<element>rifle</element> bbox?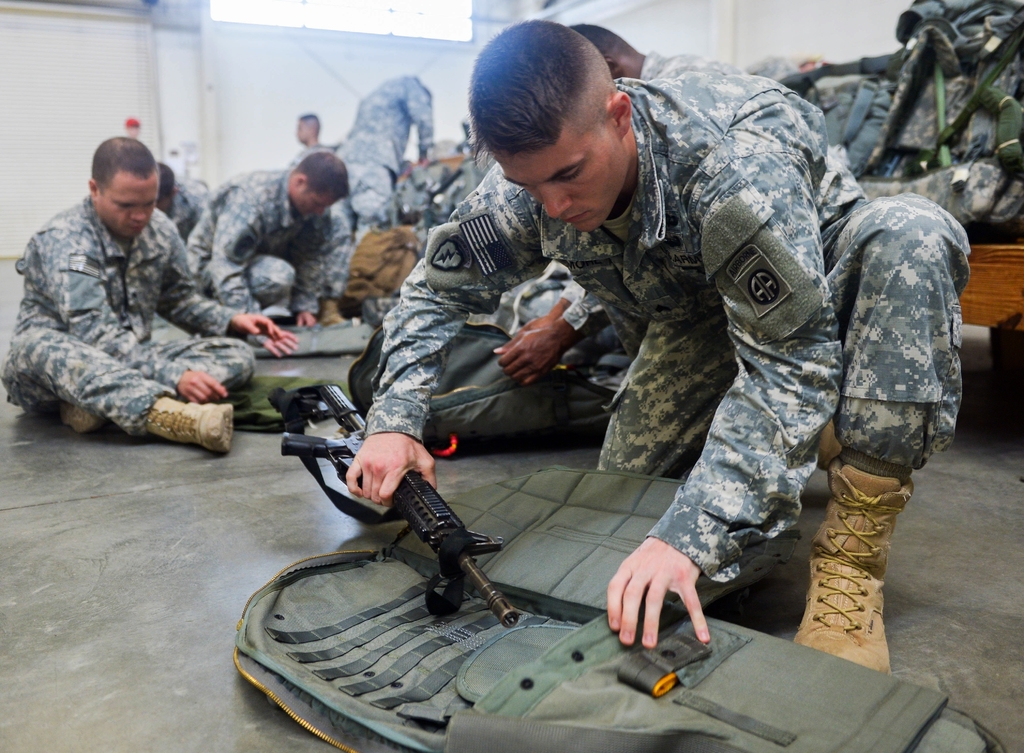
(249, 413, 602, 638)
